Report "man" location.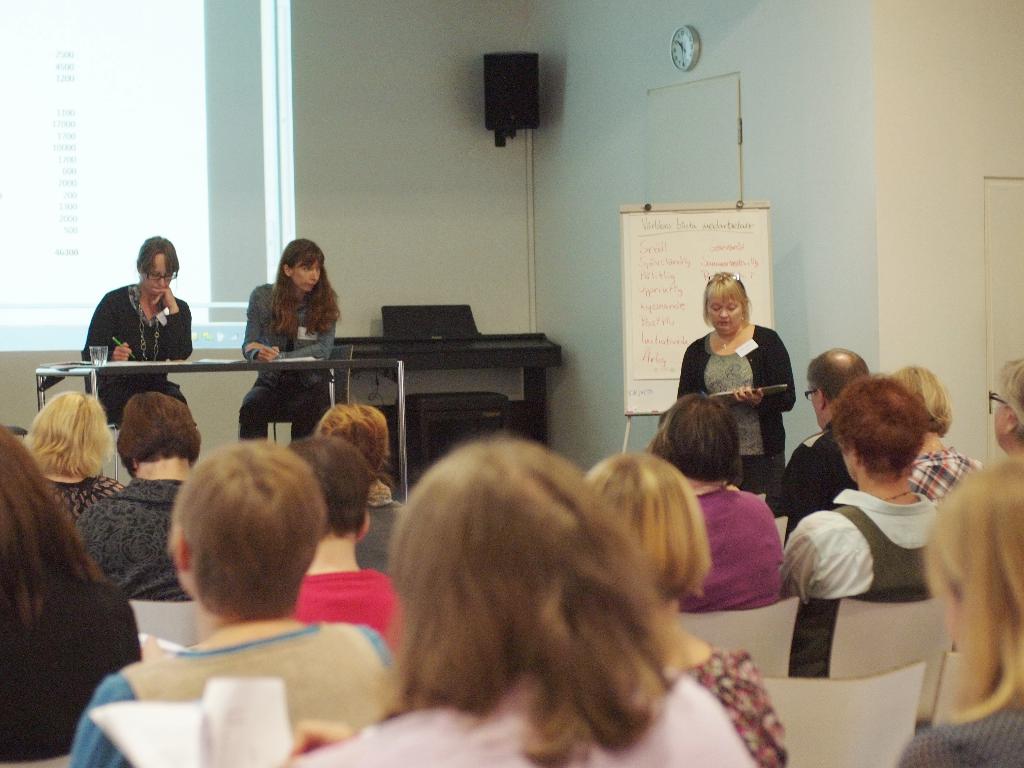
Report: bbox(776, 346, 867, 529).
